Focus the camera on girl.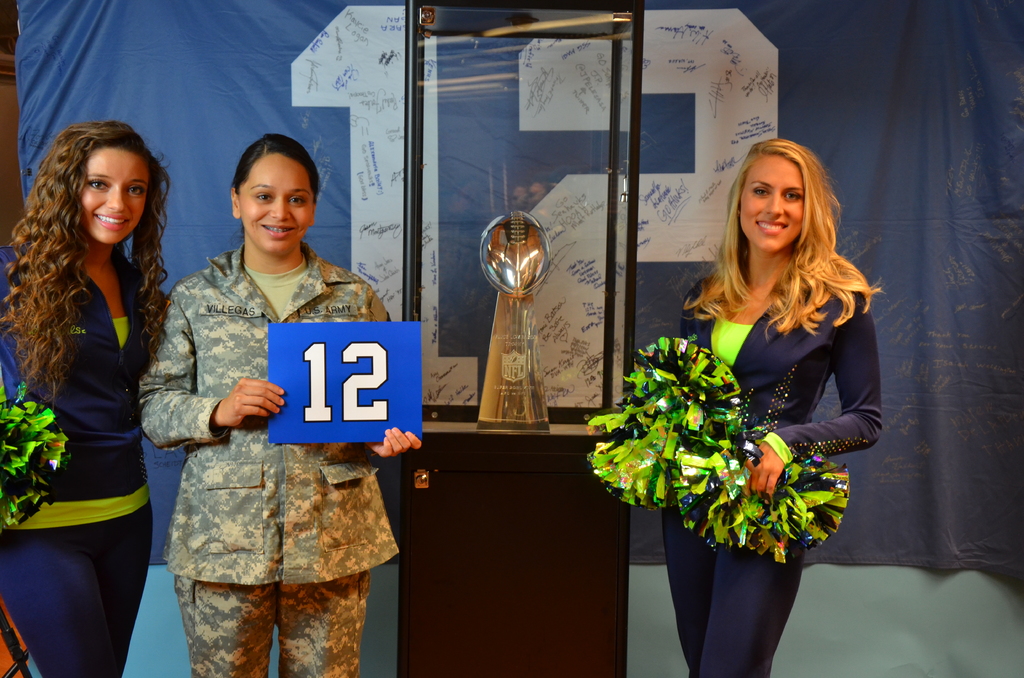
Focus region: 663 137 888 677.
